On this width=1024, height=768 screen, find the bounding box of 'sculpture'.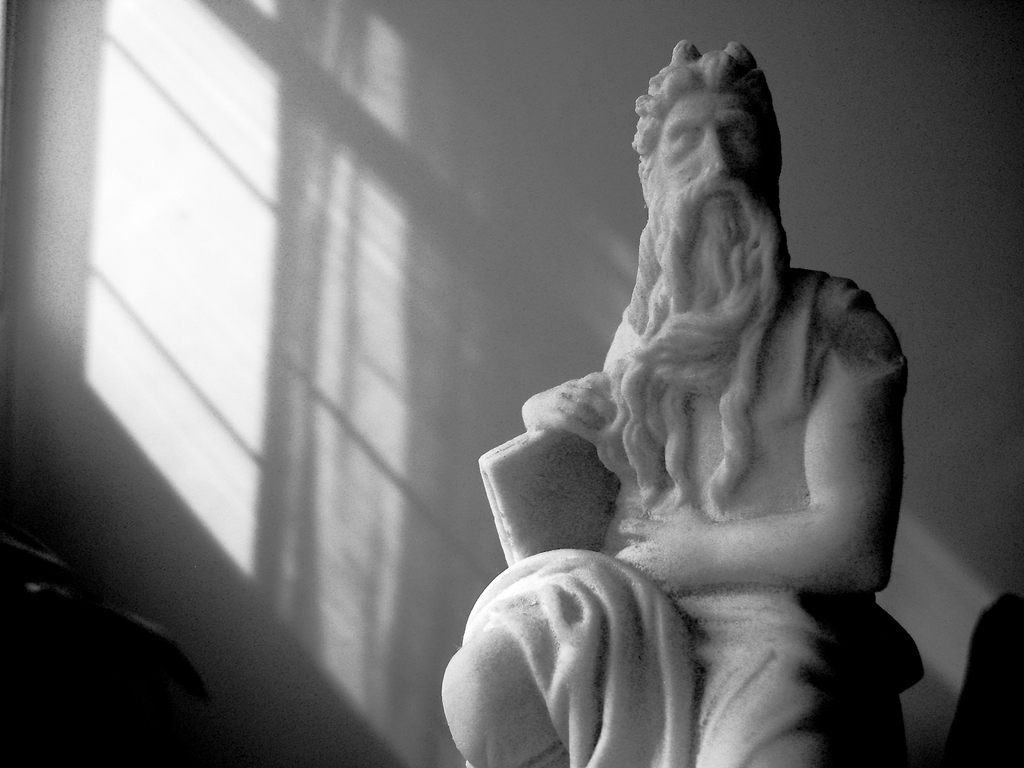
Bounding box: 444:30:938:741.
